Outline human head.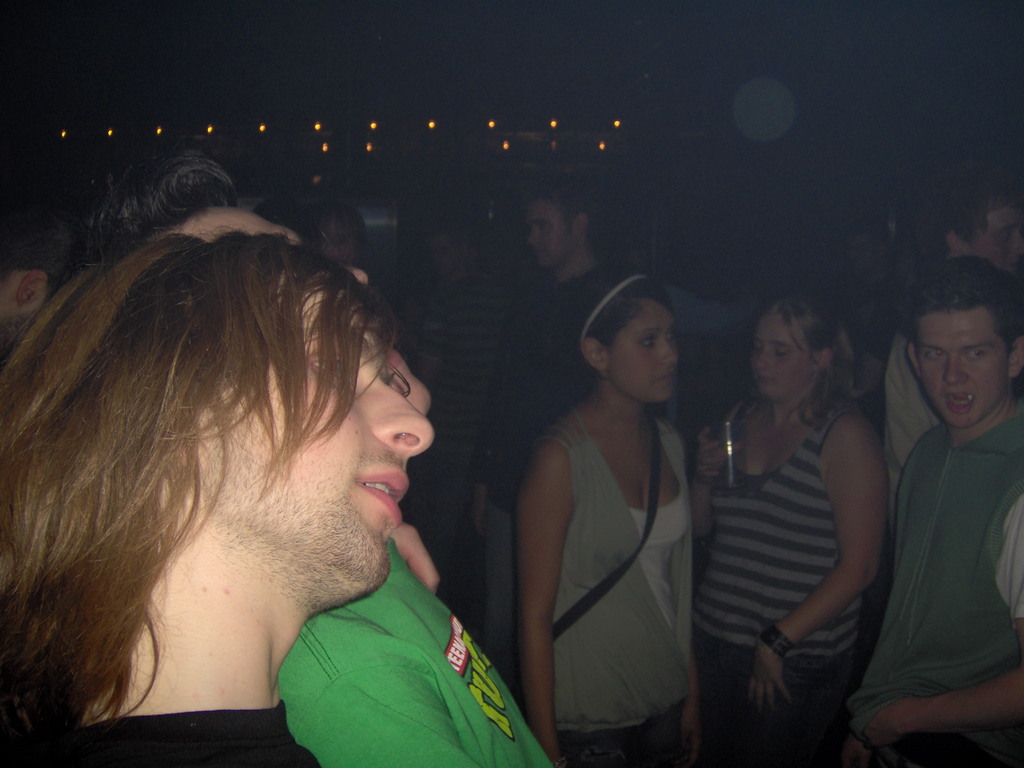
Outline: locate(0, 179, 77, 356).
